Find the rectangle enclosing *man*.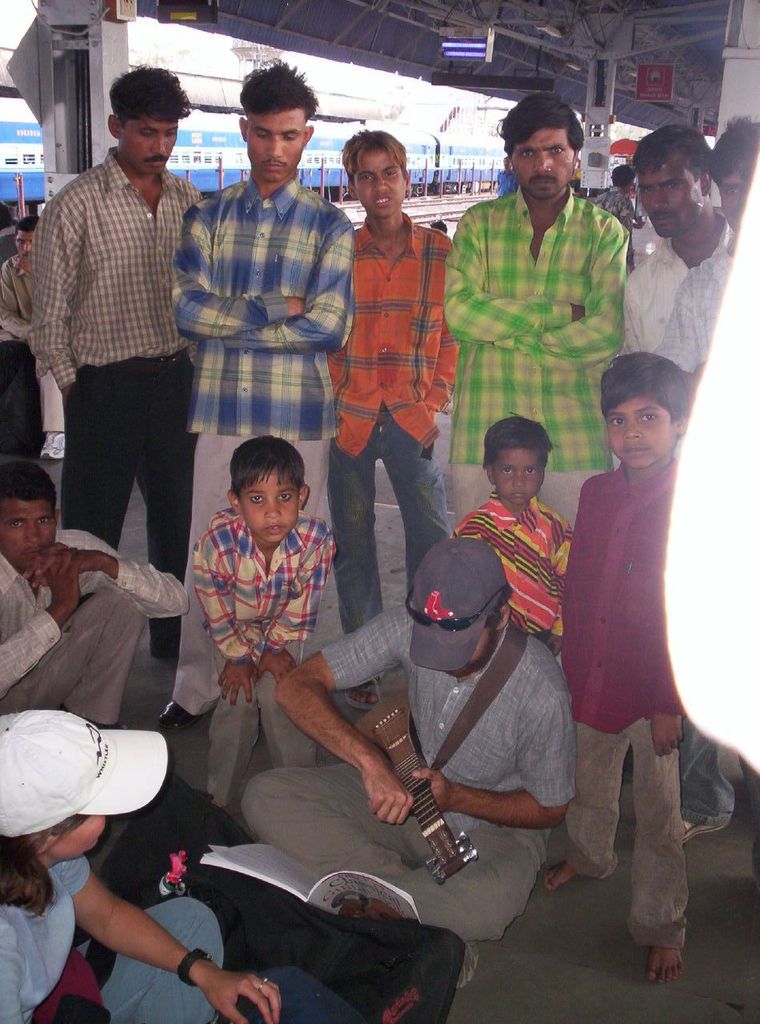
box(627, 125, 736, 339).
